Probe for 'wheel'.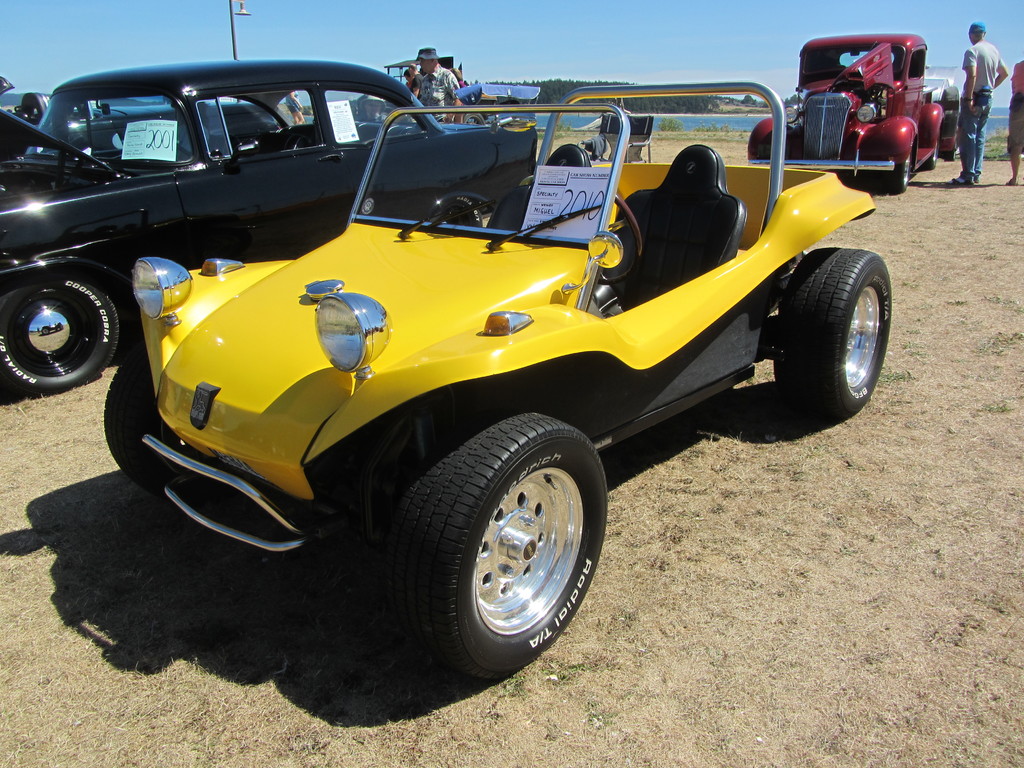
Probe result: (589, 185, 646, 283).
